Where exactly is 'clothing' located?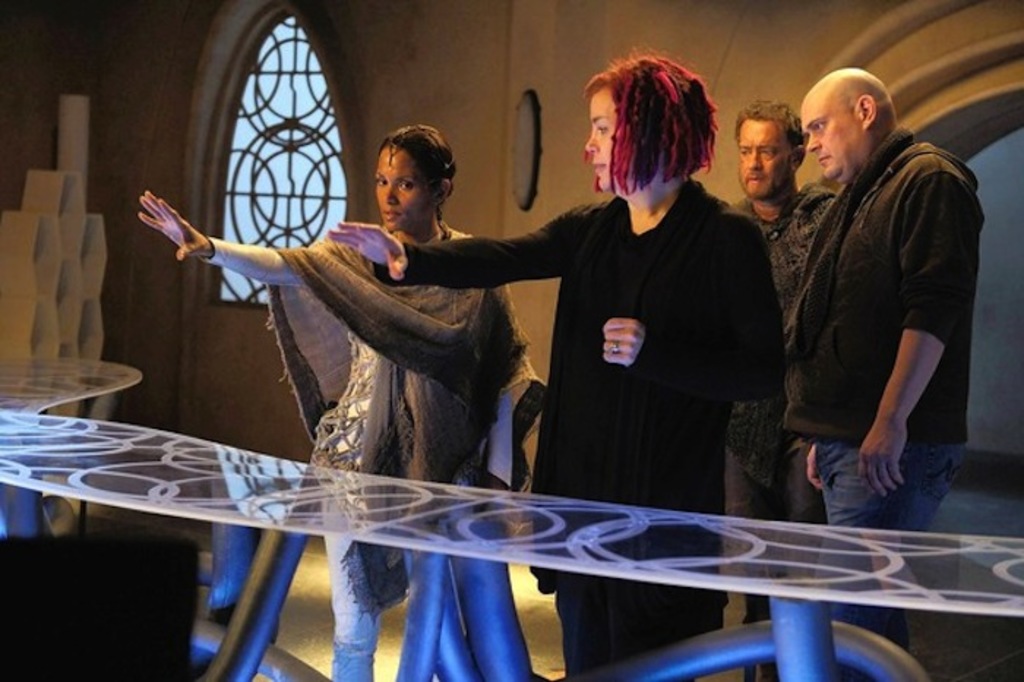
Its bounding box is locate(230, 198, 557, 487).
